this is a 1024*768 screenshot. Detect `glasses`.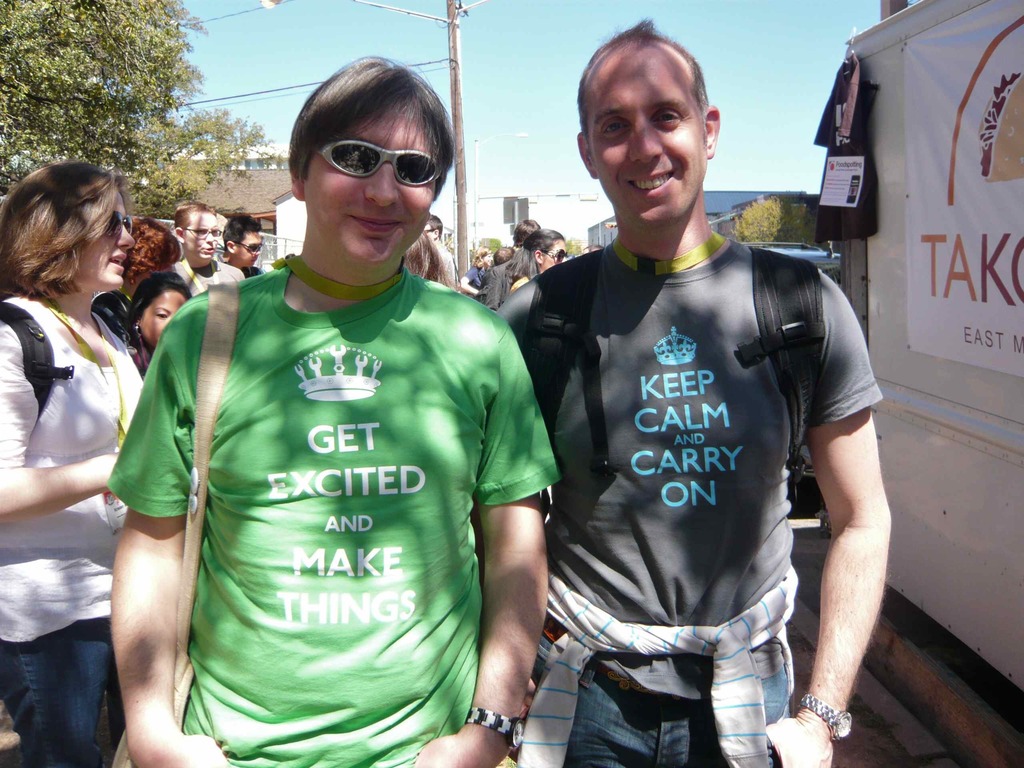
bbox=(96, 209, 137, 237).
